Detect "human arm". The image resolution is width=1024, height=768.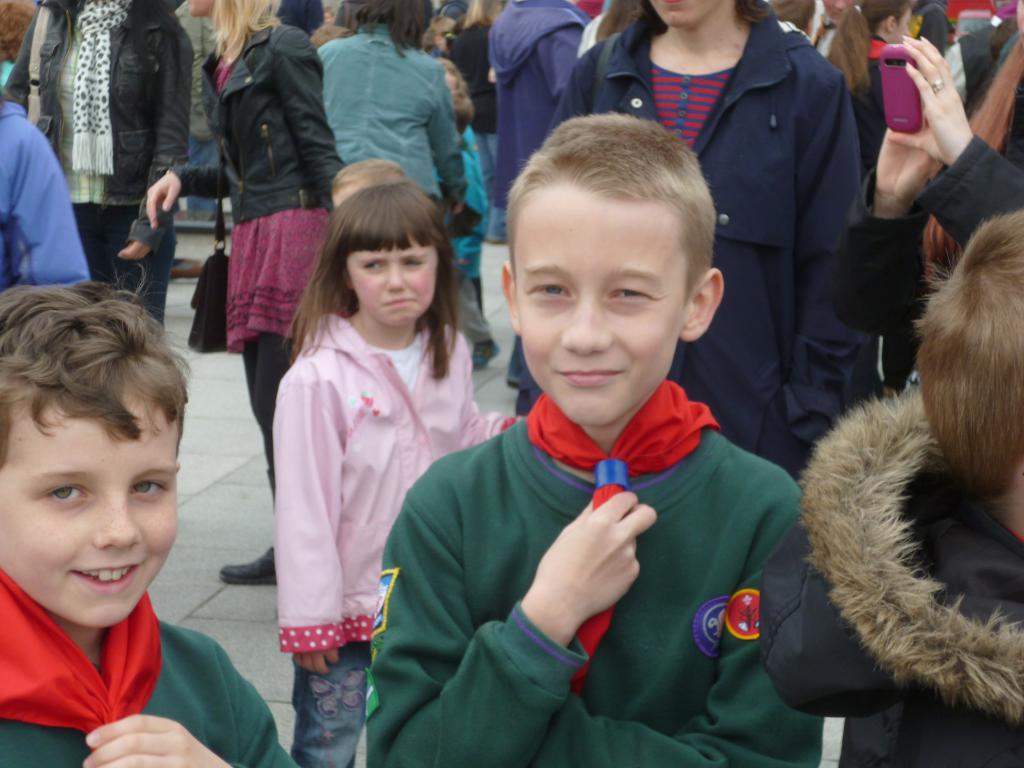
[left=518, top=482, right=819, bottom=767].
